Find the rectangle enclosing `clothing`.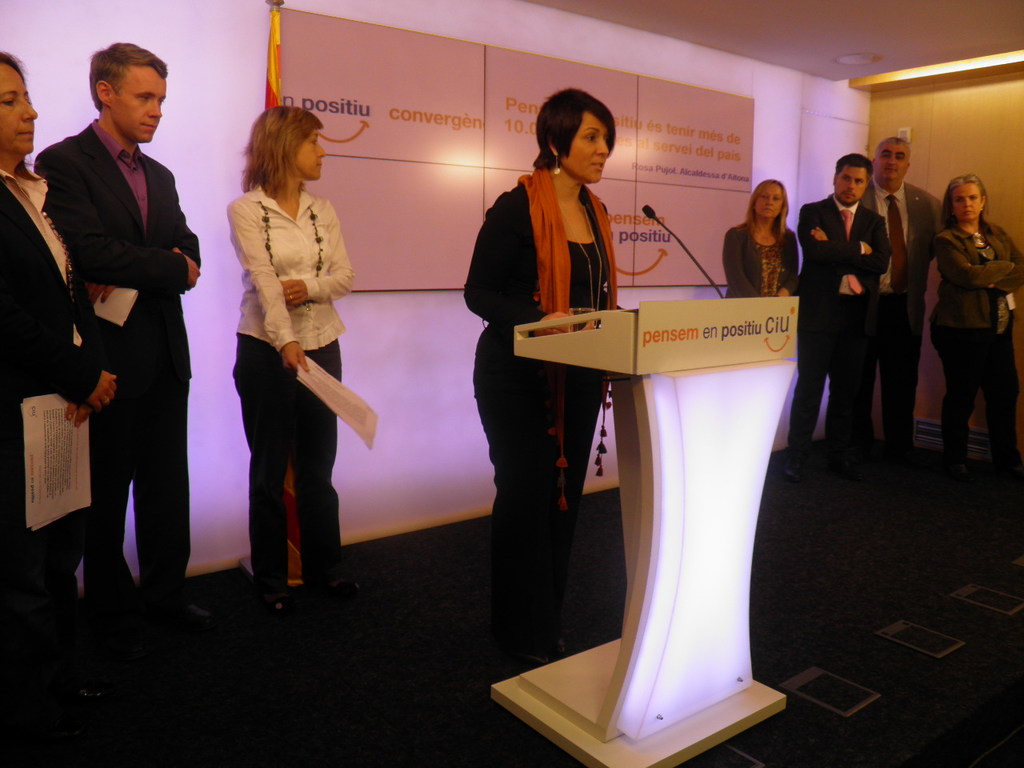
left=470, top=167, right=614, bottom=601.
